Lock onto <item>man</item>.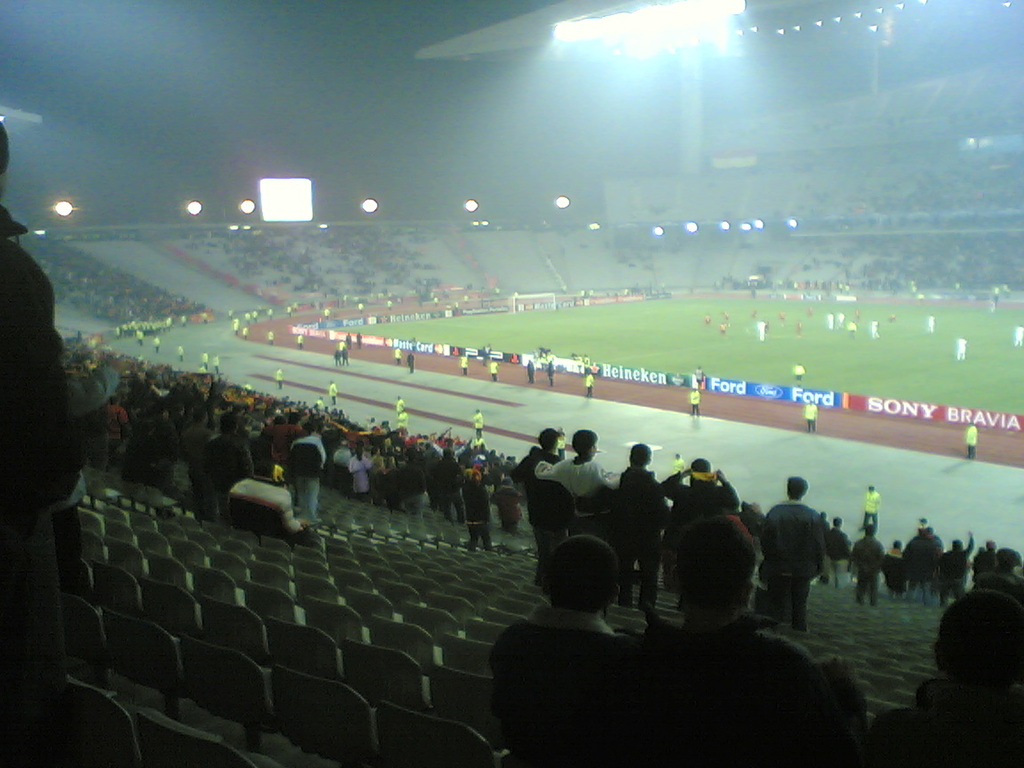
Locked: locate(960, 422, 976, 464).
